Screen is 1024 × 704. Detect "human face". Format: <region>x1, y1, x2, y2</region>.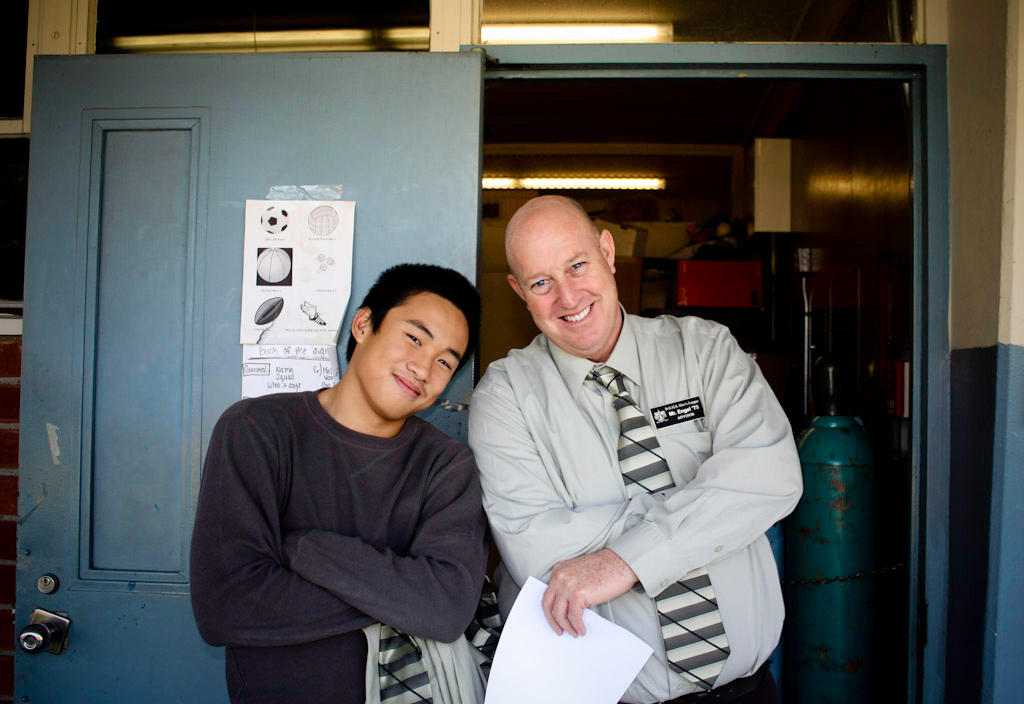
<region>355, 293, 473, 417</region>.
